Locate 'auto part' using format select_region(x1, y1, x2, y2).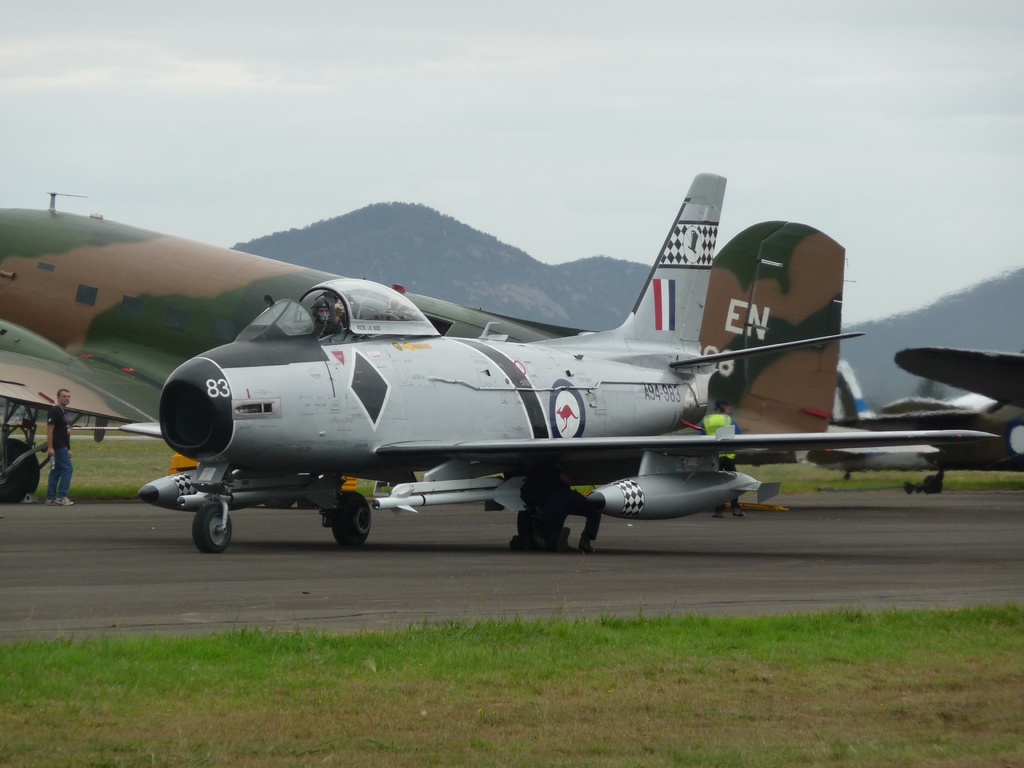
select_region(886, 338, 1023, 403).
